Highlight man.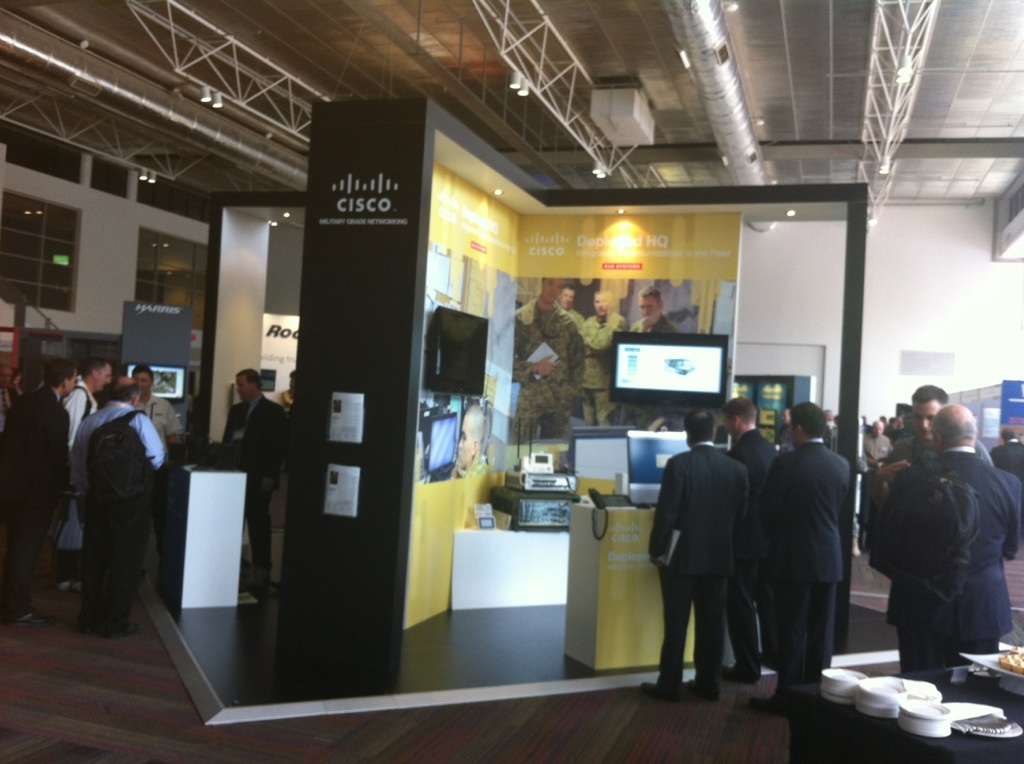
Highlighted region: 726, 398, 777, 681.
